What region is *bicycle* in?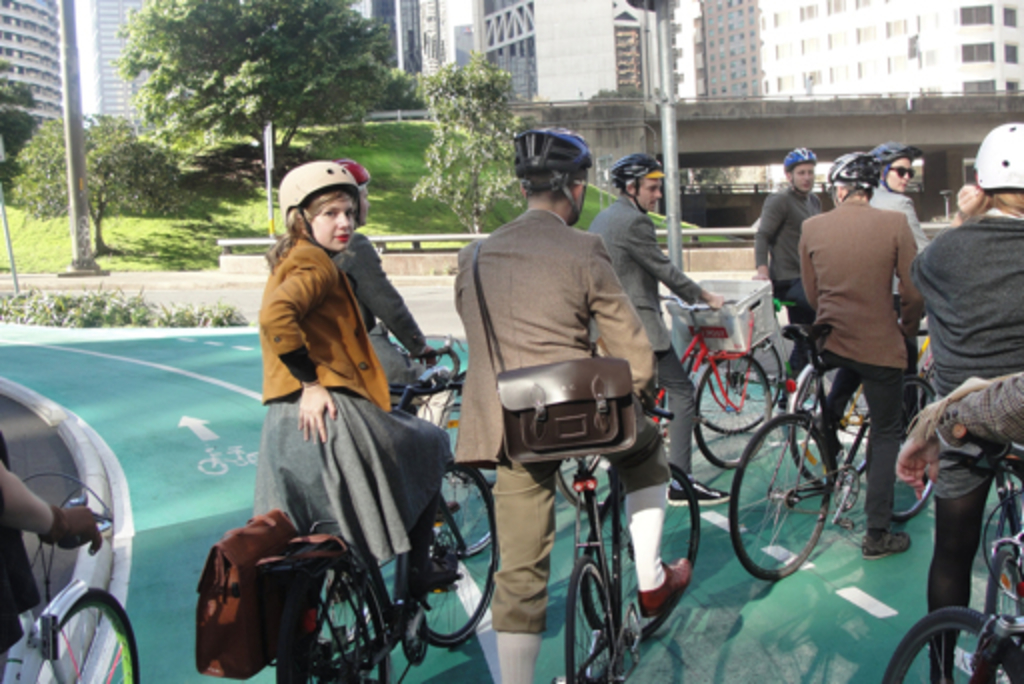
box(652, 284, 778, 432).
